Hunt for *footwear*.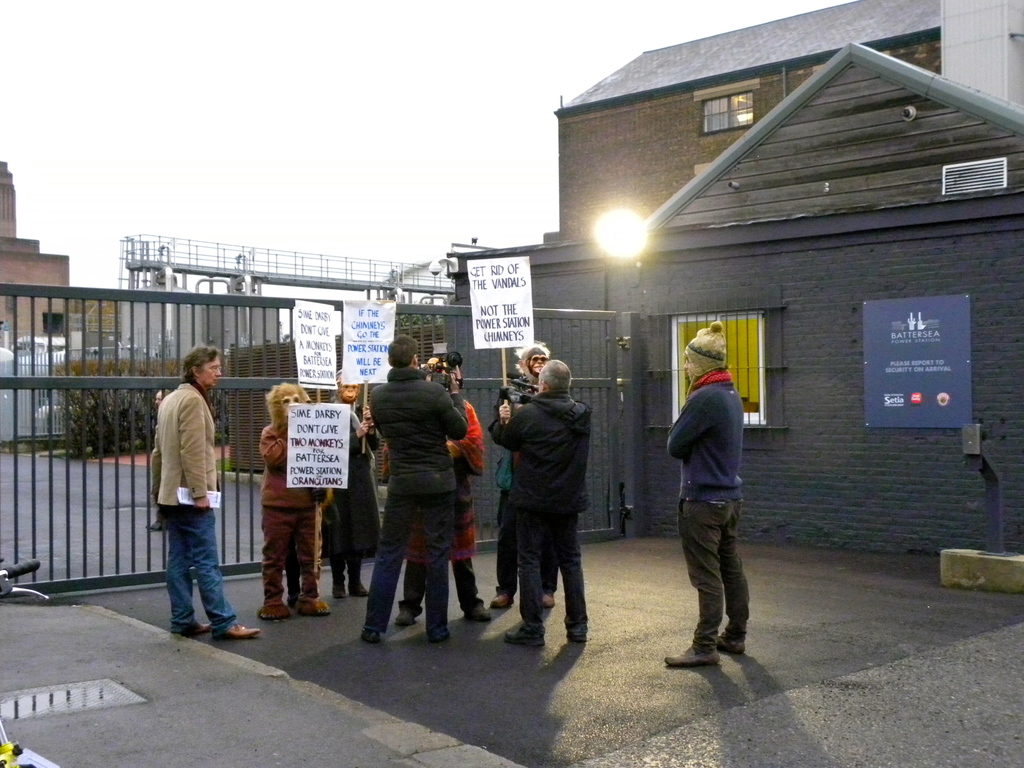
Hunted down at pyautogui.locateOnScreen(467, 597, 492, 623).
